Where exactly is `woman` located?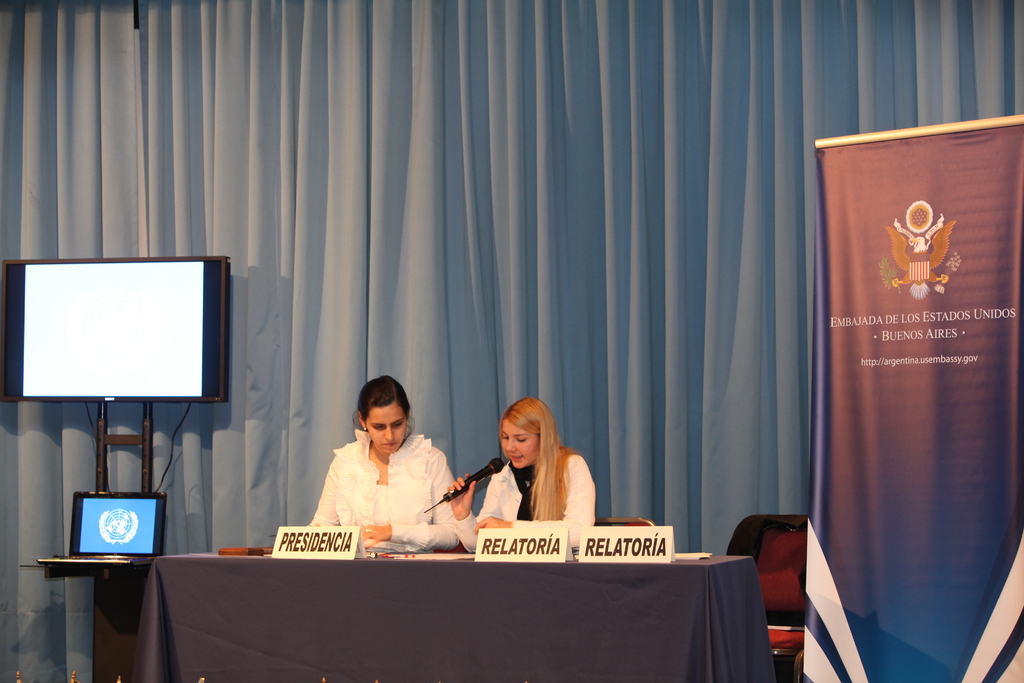
Its bounding box is (451, 399, 598, 554).
